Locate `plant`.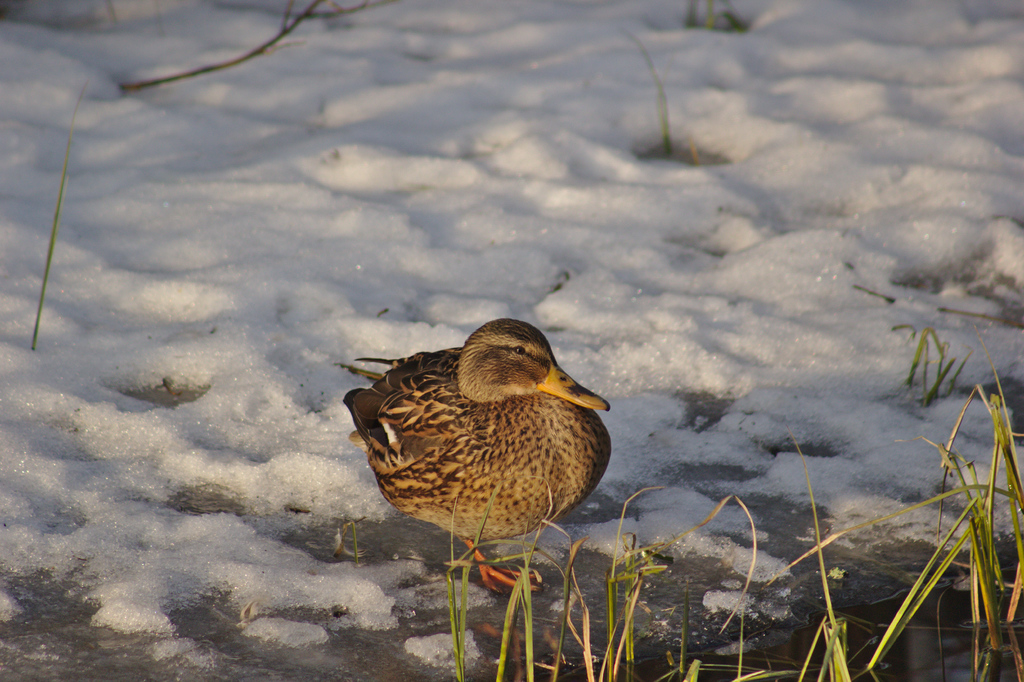
Bounding box: Rect(632, 21, 676, 157).
